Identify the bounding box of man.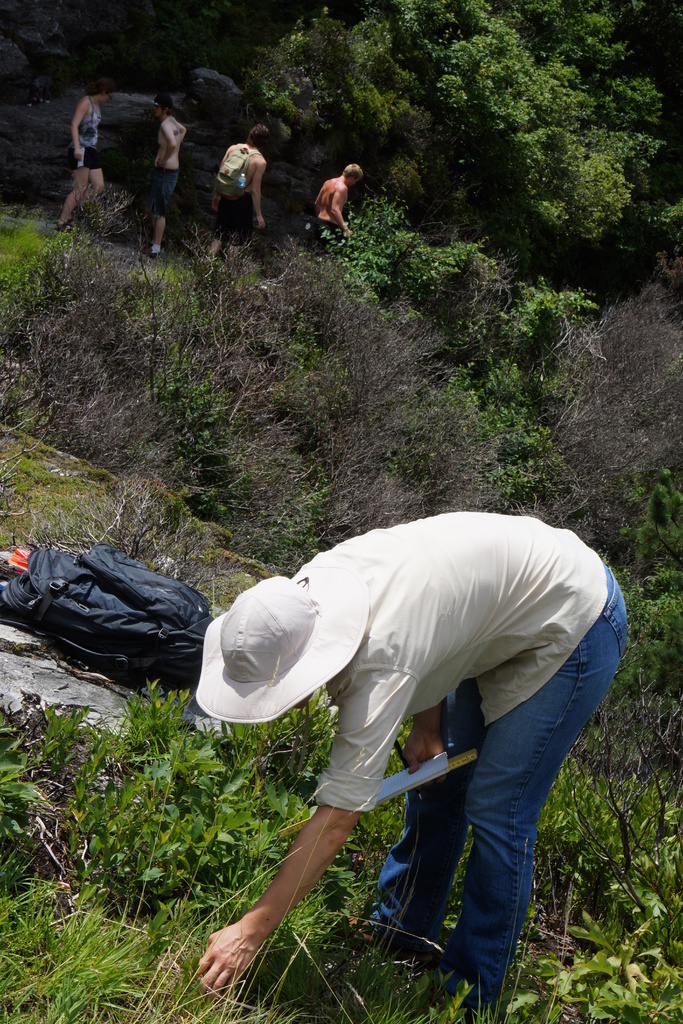
(204, 123, 267, 258).
